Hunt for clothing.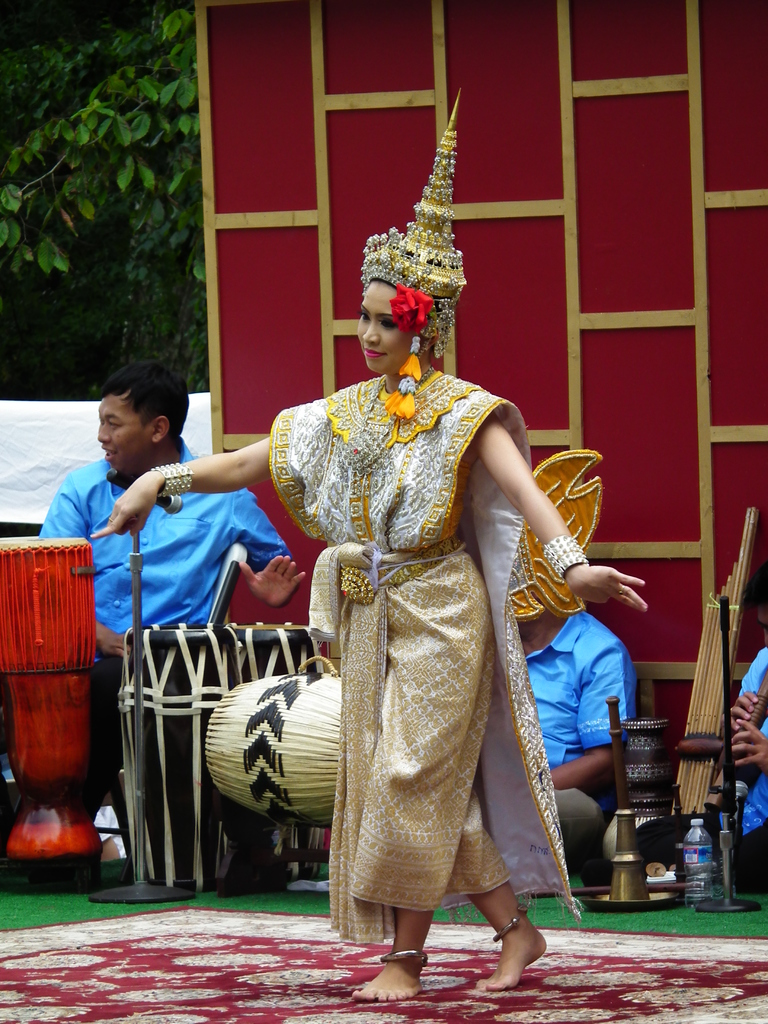
Hunted down at <box>296,387,566,943</box>.
